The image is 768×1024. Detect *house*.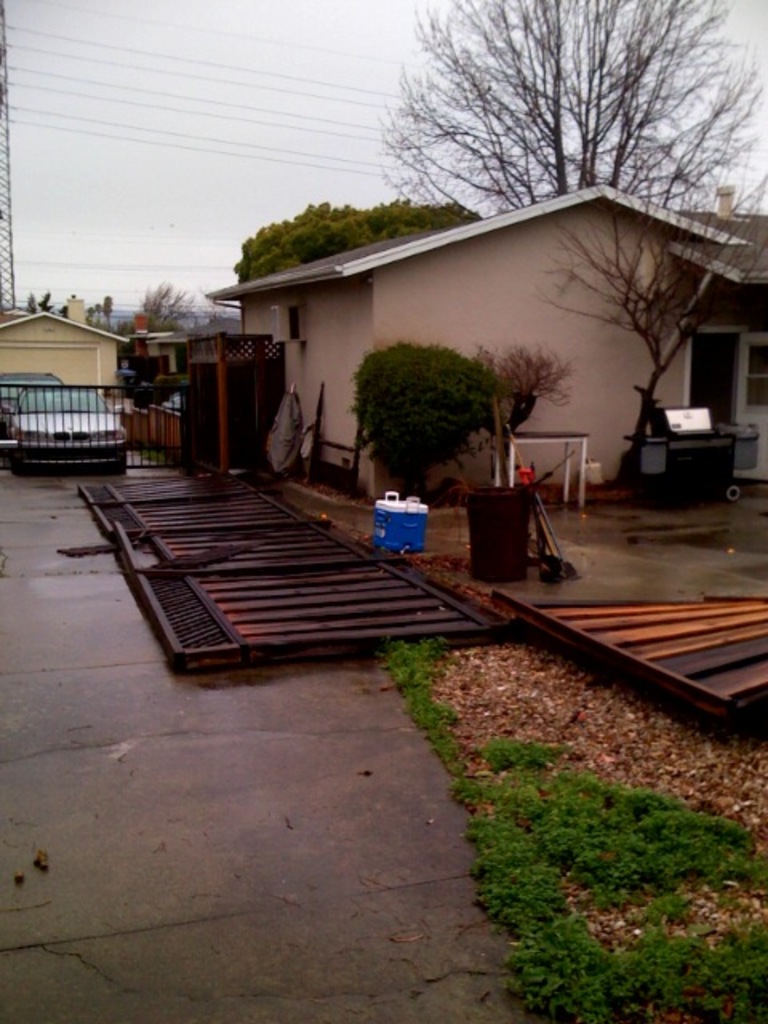
Detection: <box>0,309,134,413</box>.
